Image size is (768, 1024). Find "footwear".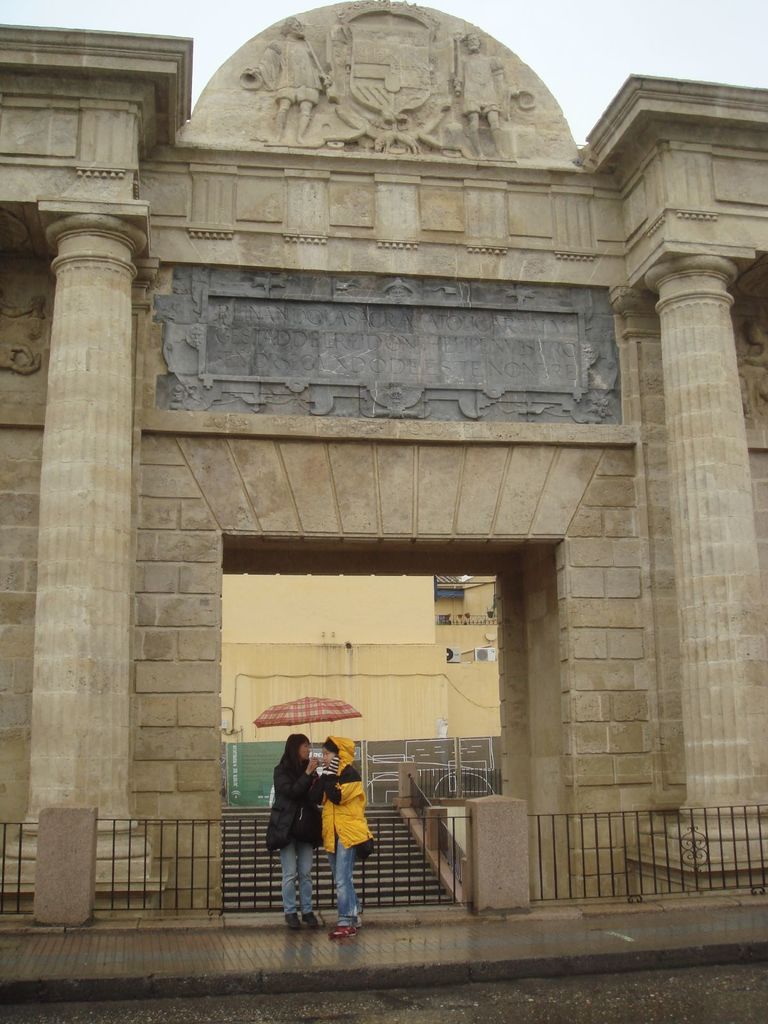
x1=326, y1=923, x2=356, y2=939.
